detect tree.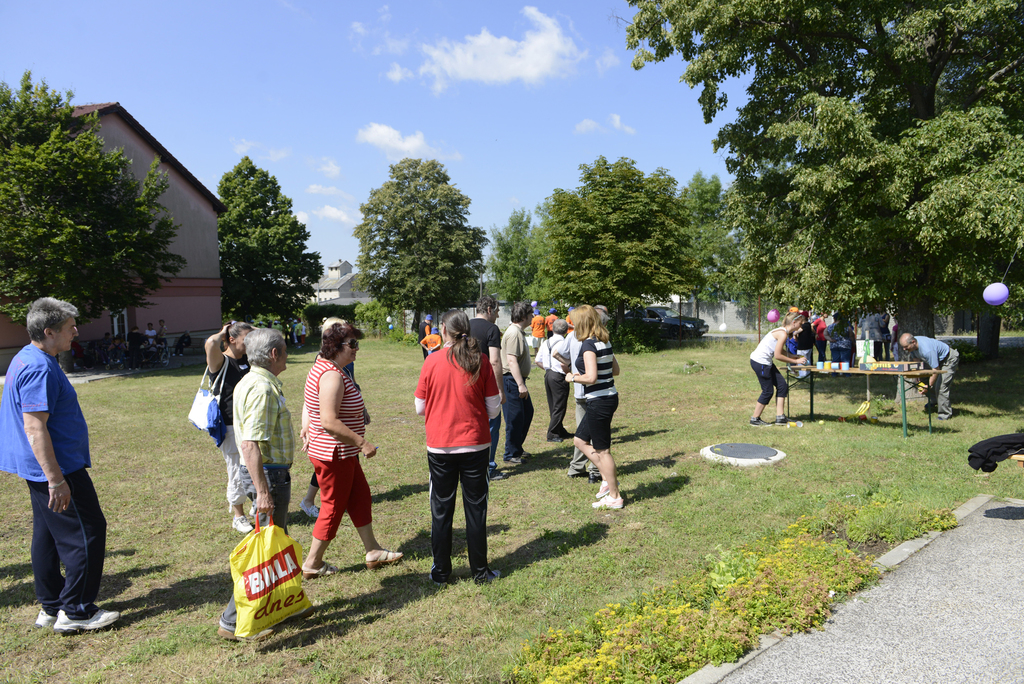
Detected at region(681, 163, 740, 309).
